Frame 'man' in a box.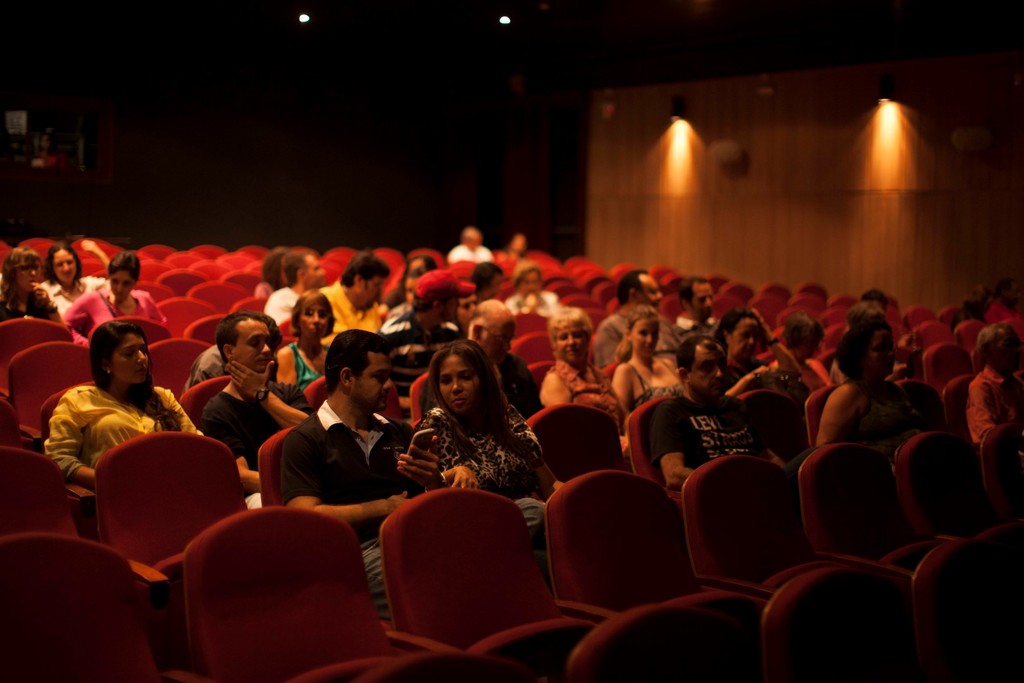
locate(312, 252, 392, 344).
